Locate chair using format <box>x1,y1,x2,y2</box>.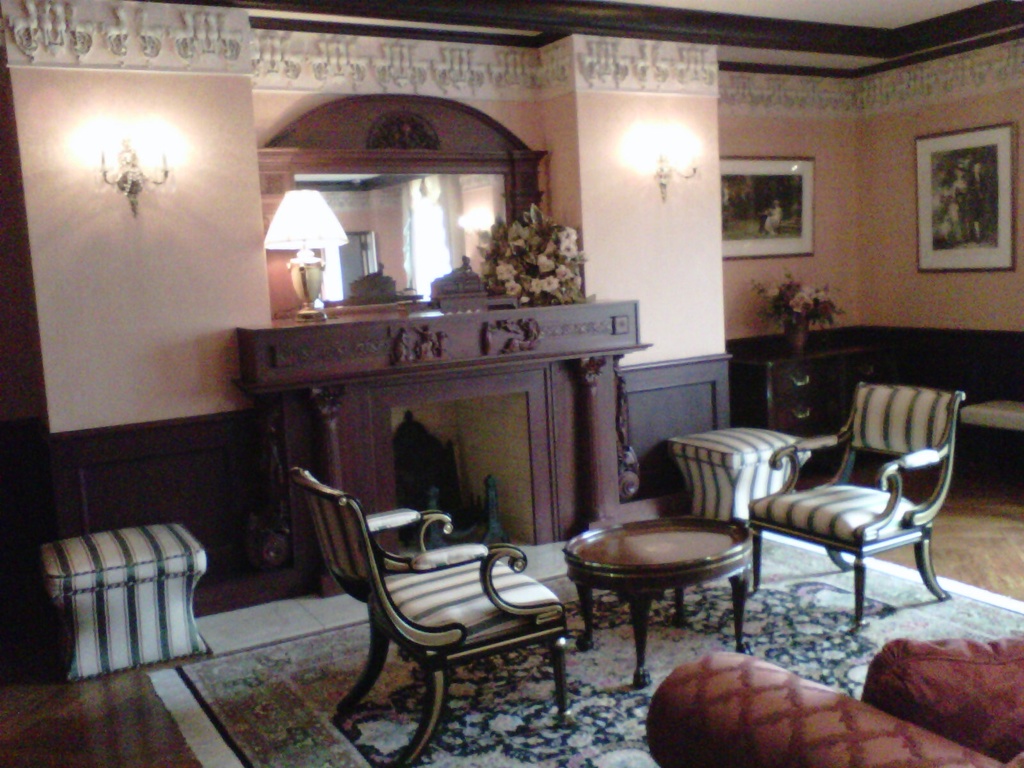
<box>732,369,966,653</box>.
